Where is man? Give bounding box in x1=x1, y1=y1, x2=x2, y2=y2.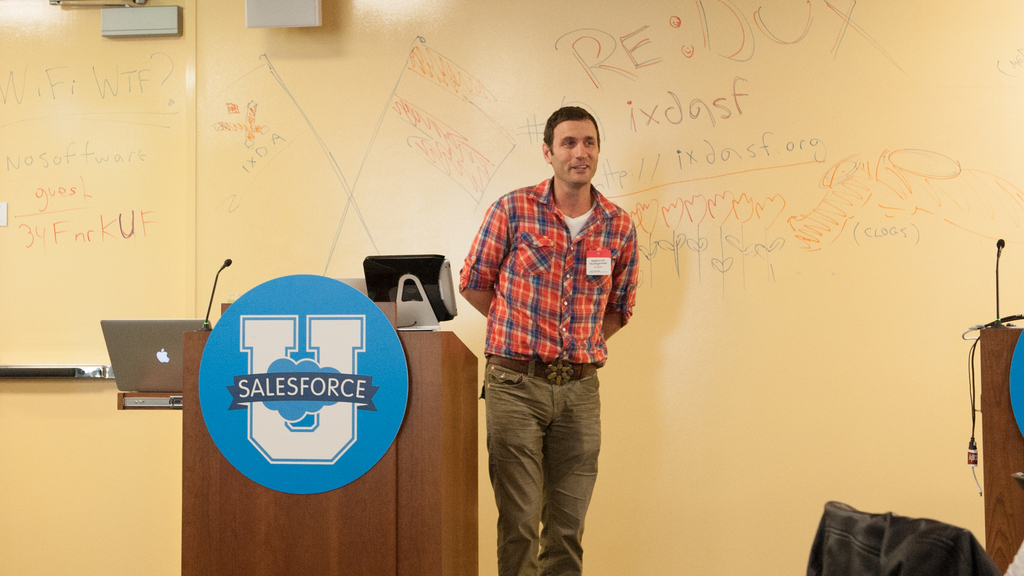
x1=457, y1=101, x2=641, y2=572.
